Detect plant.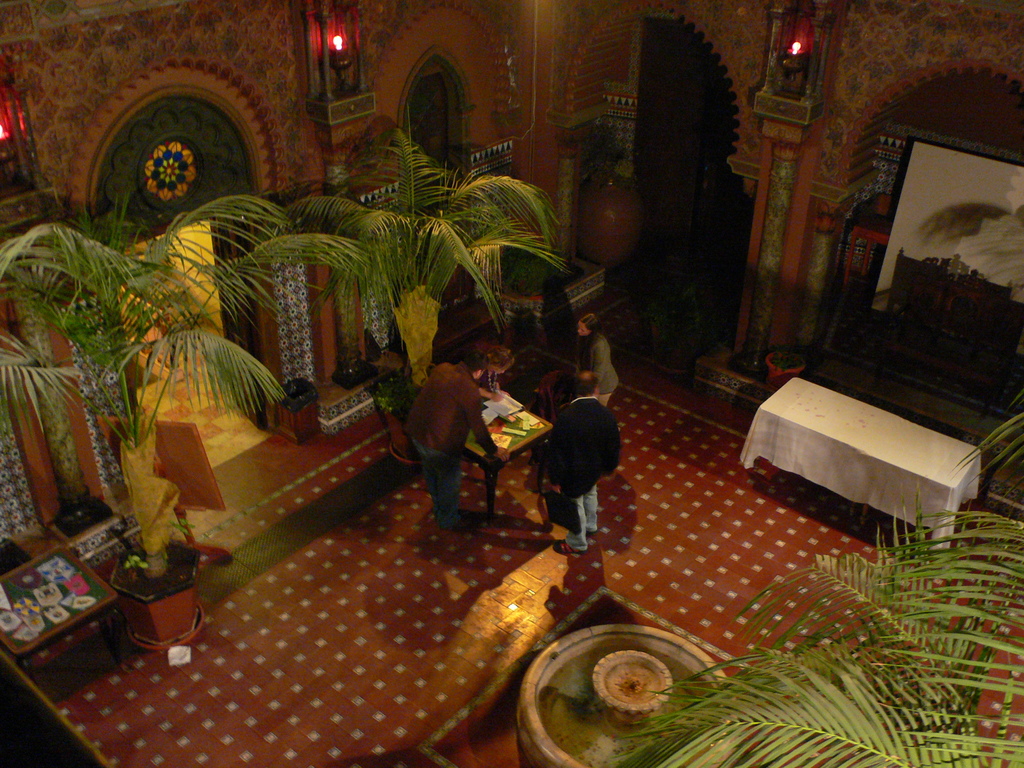
Detected at {"x1": 598, "y1": 483, "x2": 1023, "y2": 754}.
